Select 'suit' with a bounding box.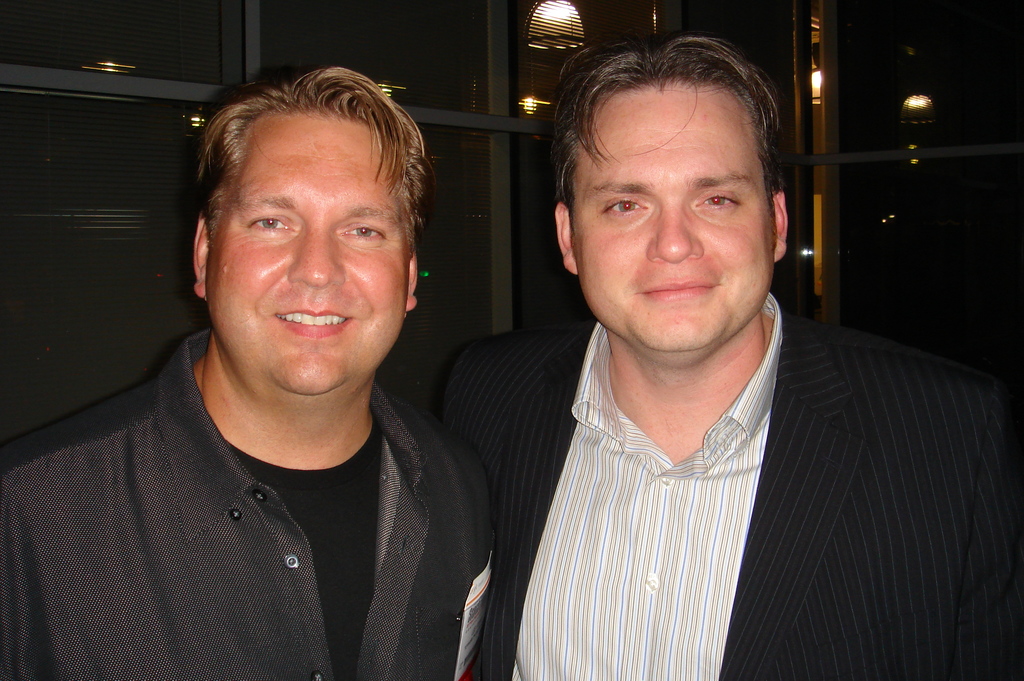
pyautogui.locateOnScreen(423, 264, 993, 659).
